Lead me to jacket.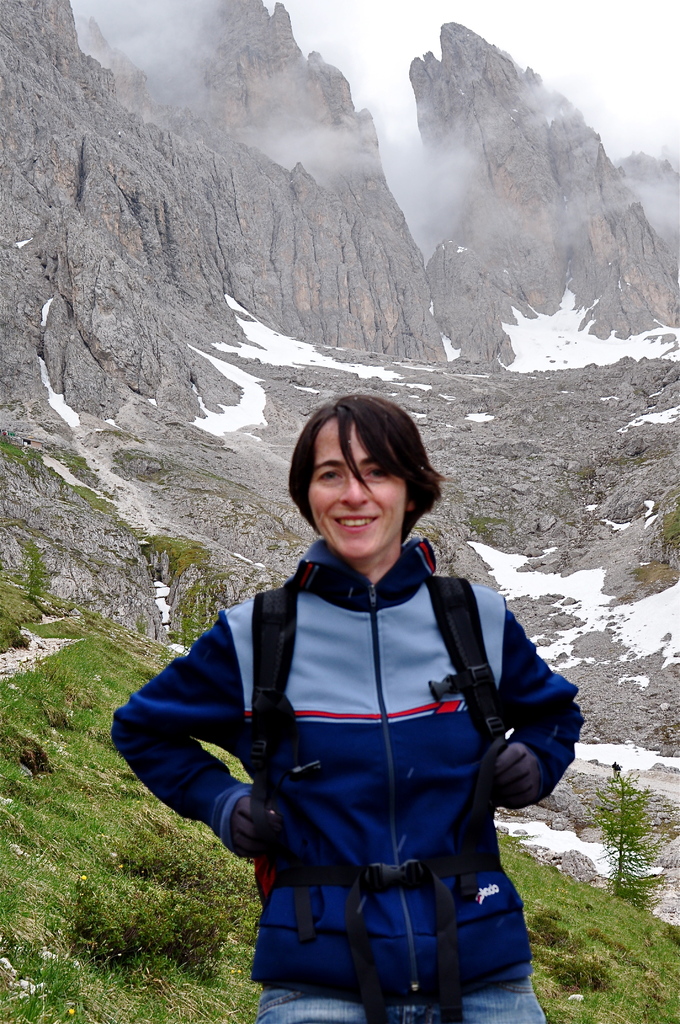
Lead to 111, 537, 588, 1007.
